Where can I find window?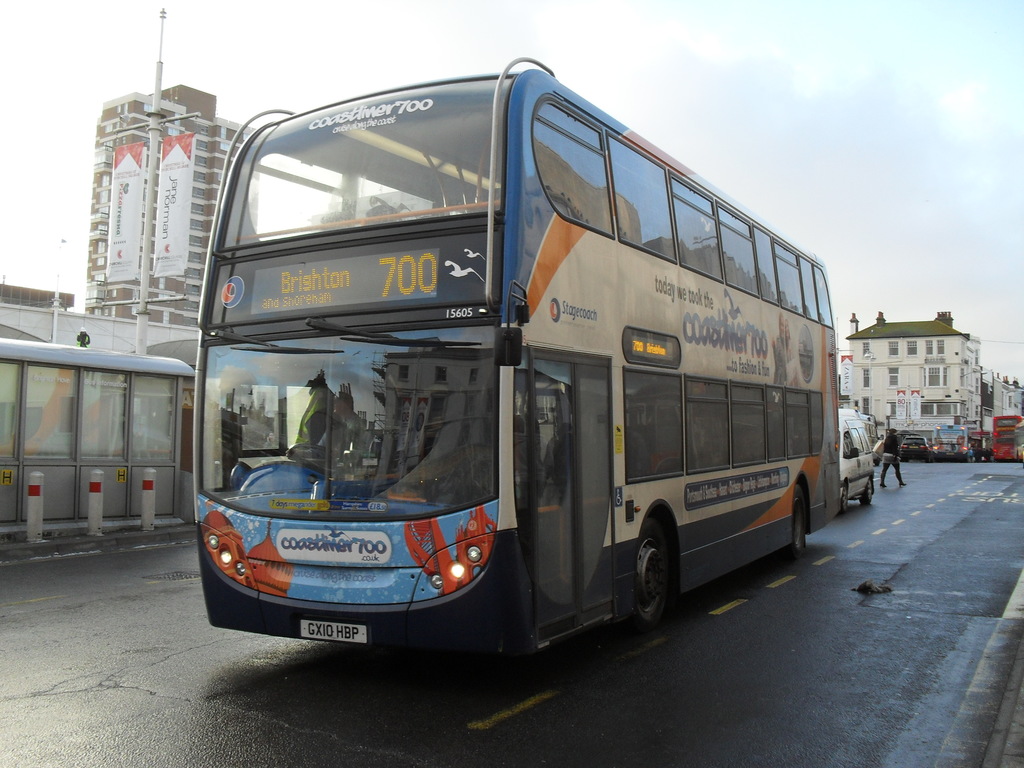
You can find it at (x1=670, y1=173, x2=724, y2=278).
